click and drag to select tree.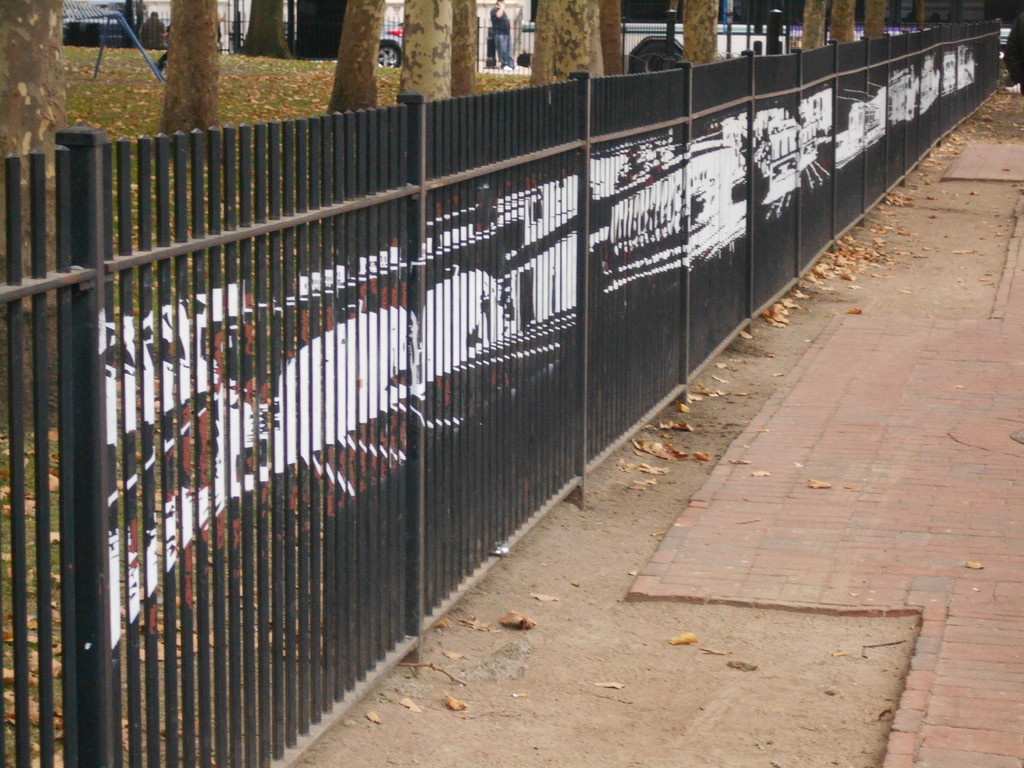
Selection: box=[799, 0, 827, 53].
